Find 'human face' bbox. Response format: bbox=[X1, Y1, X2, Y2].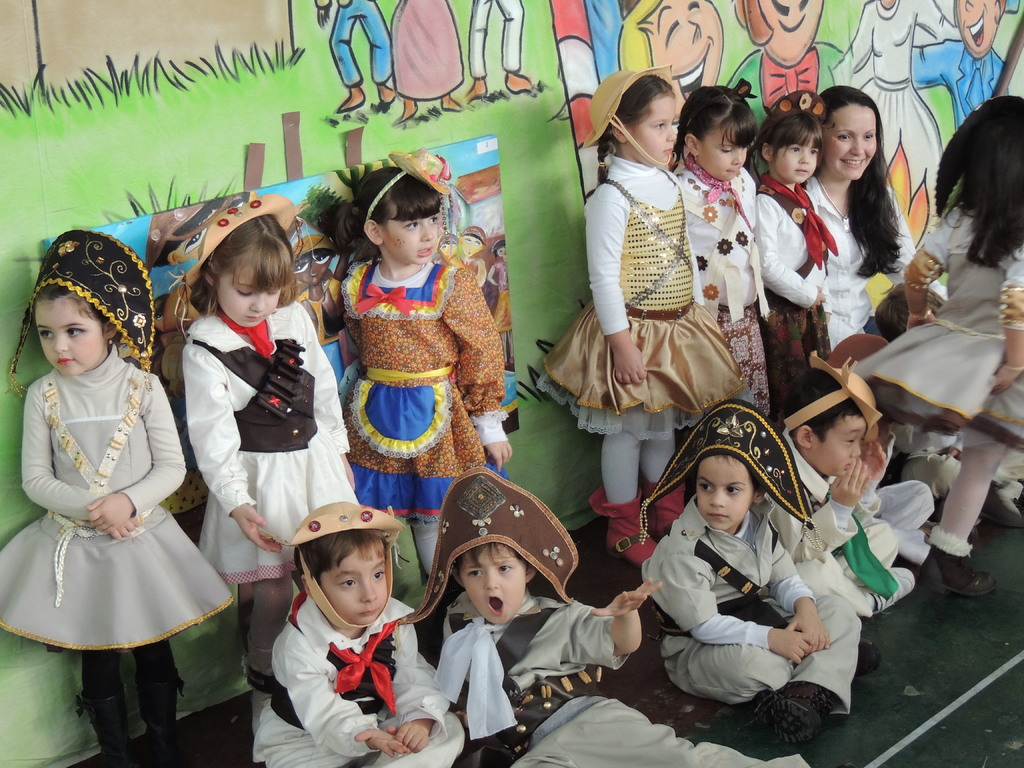
bbox=[775, 143, 819, 185].
